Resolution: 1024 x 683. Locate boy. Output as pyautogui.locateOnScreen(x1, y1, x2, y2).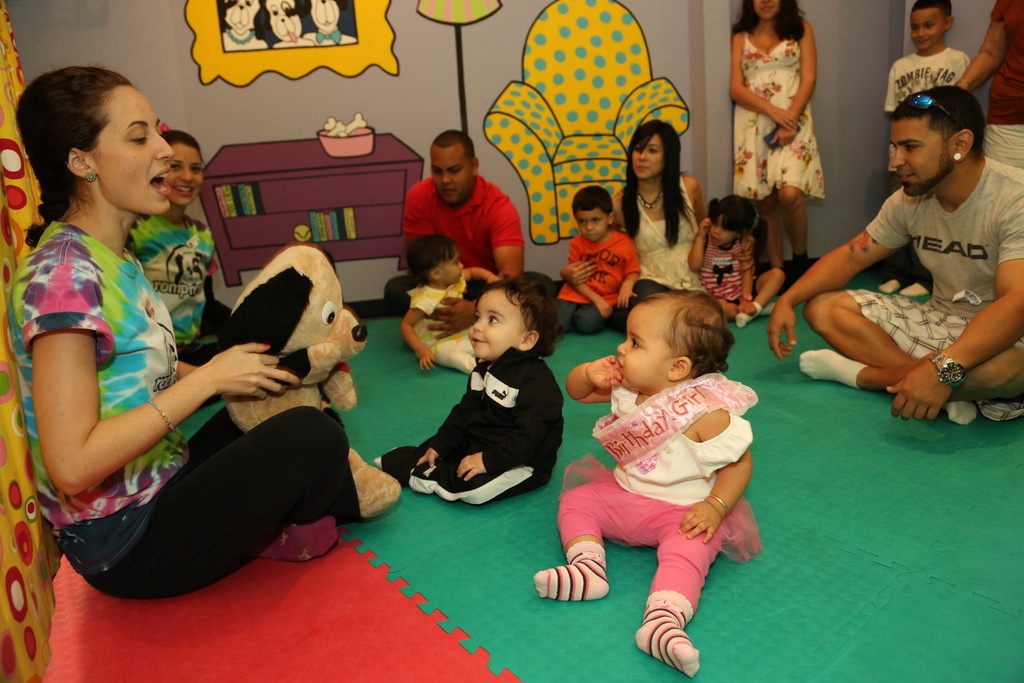
pyautogui.locateOnScreen(552, 185, 641, 332).
